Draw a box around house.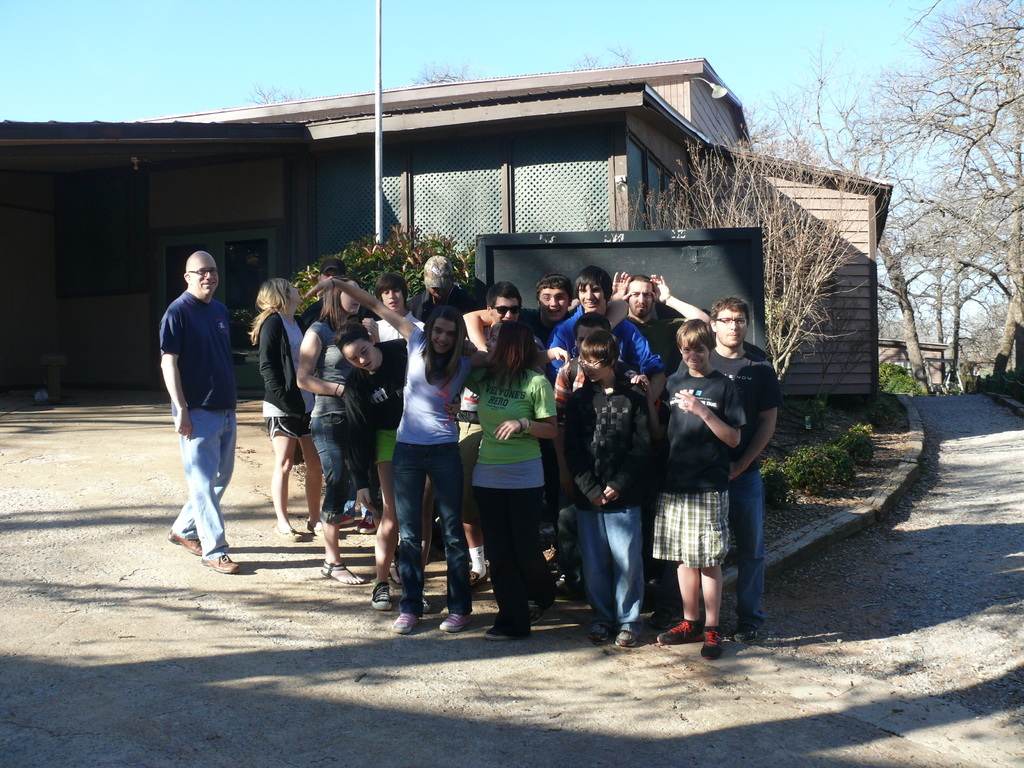
locate(0, 59, 892, 403).
